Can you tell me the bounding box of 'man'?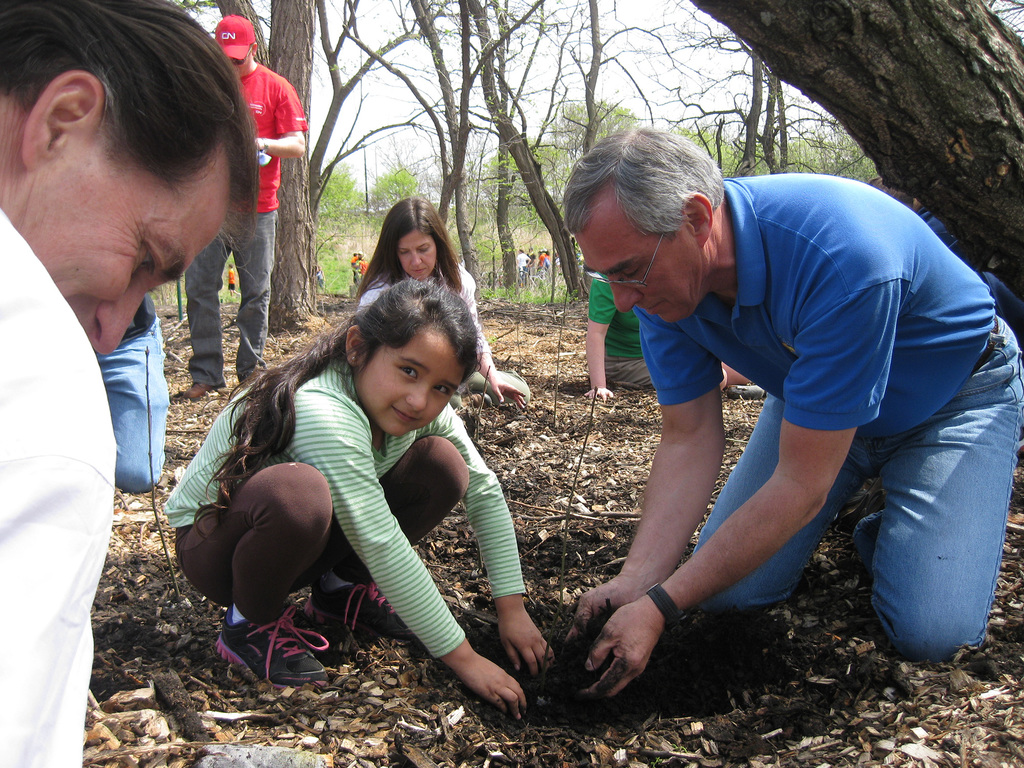
left=0, top=0, right=250, bottom=767.
